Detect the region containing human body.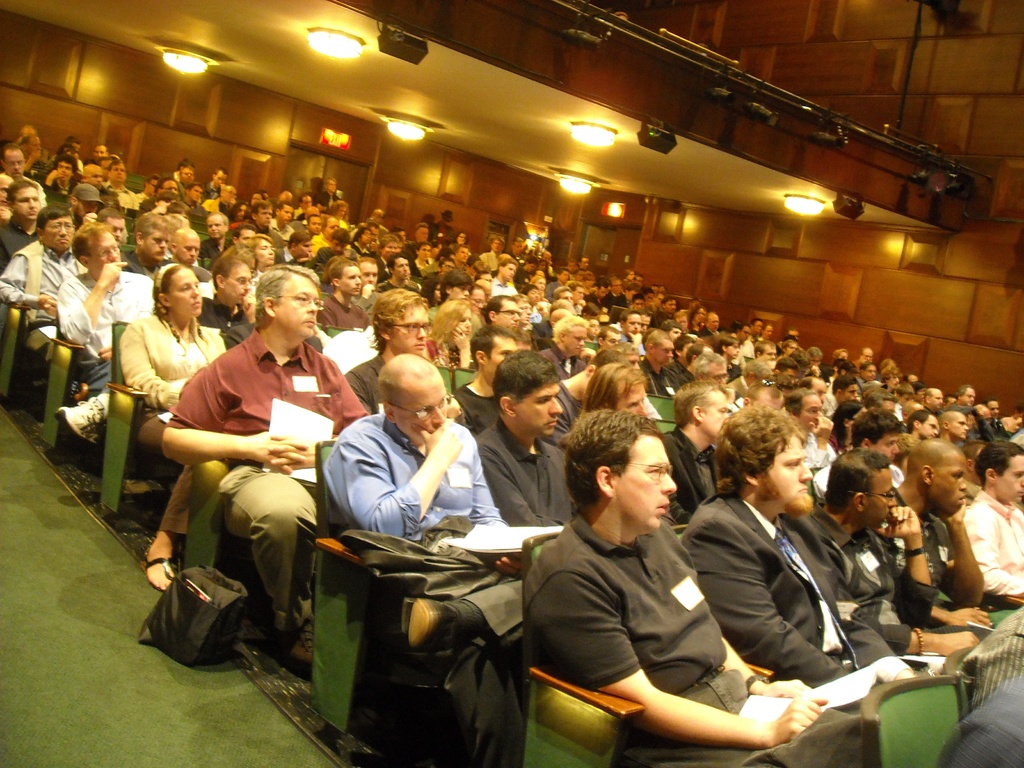
locate(301, 212, 323, 241).
